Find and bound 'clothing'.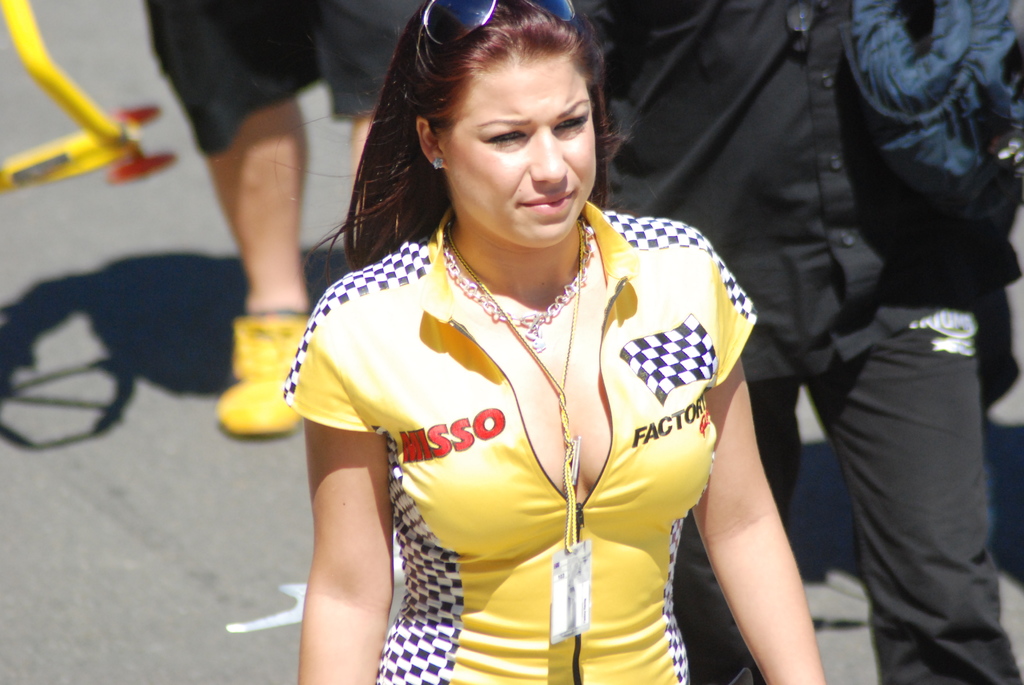
Bound: 143/0/433/153.
